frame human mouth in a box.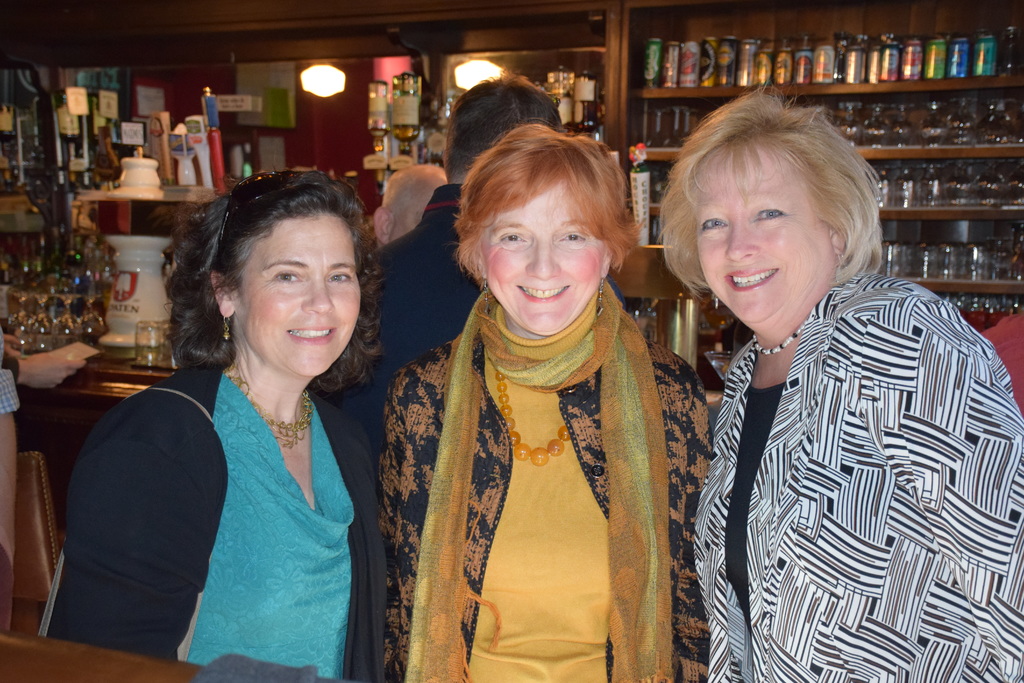
{"x1": 291, "y1": 327, "x2": 338, "y2": 345}.
